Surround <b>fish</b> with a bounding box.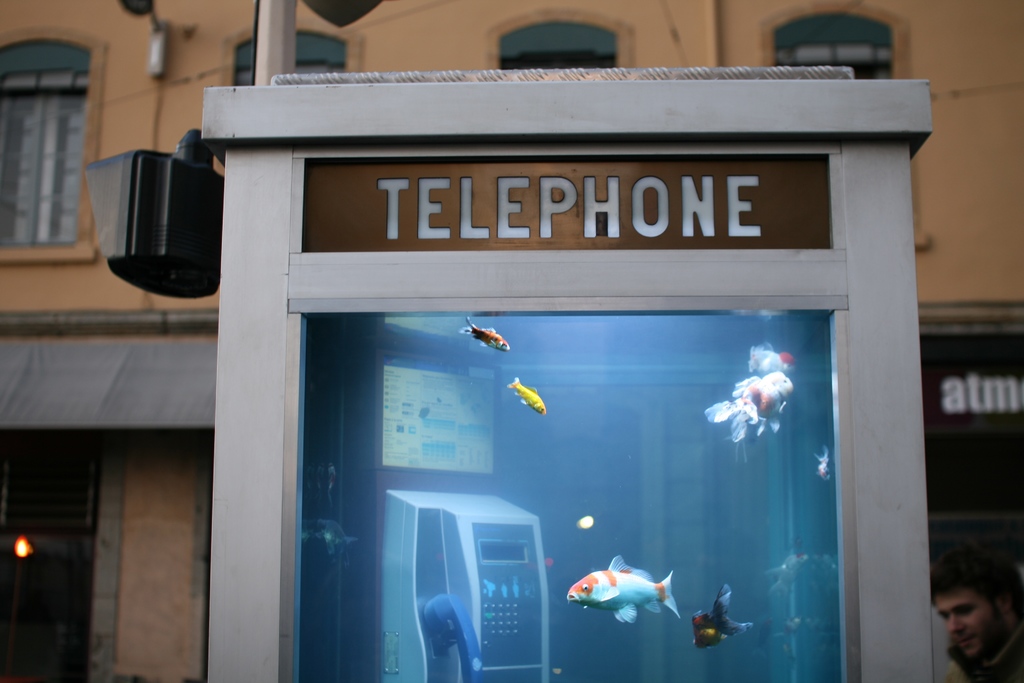
703:366:794:439.
